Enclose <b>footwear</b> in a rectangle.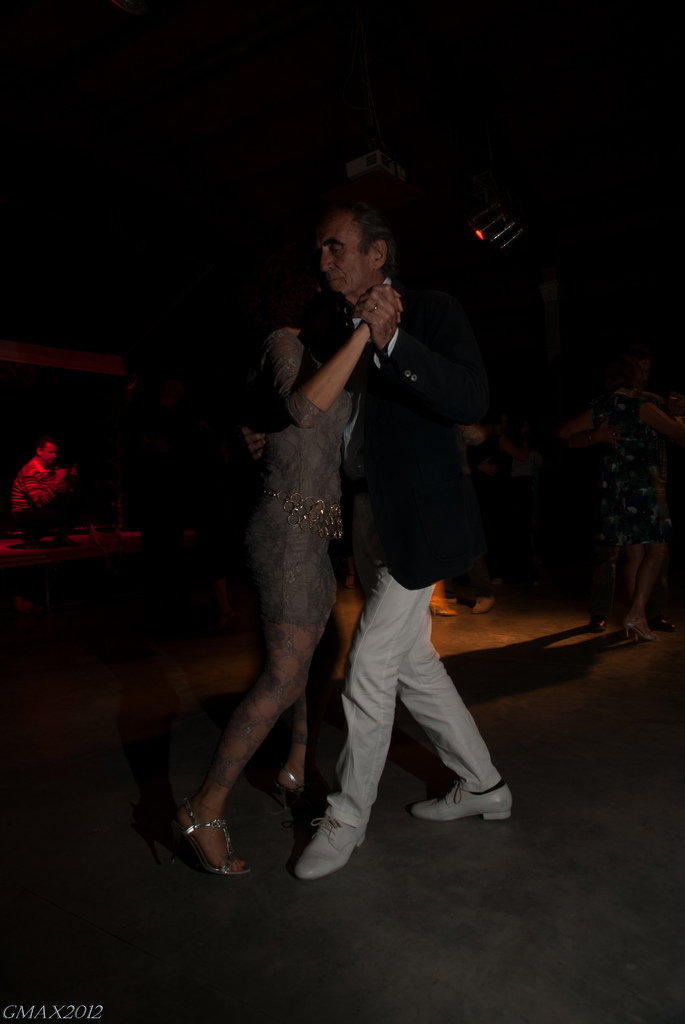
box(428, 598, 459, 619).
